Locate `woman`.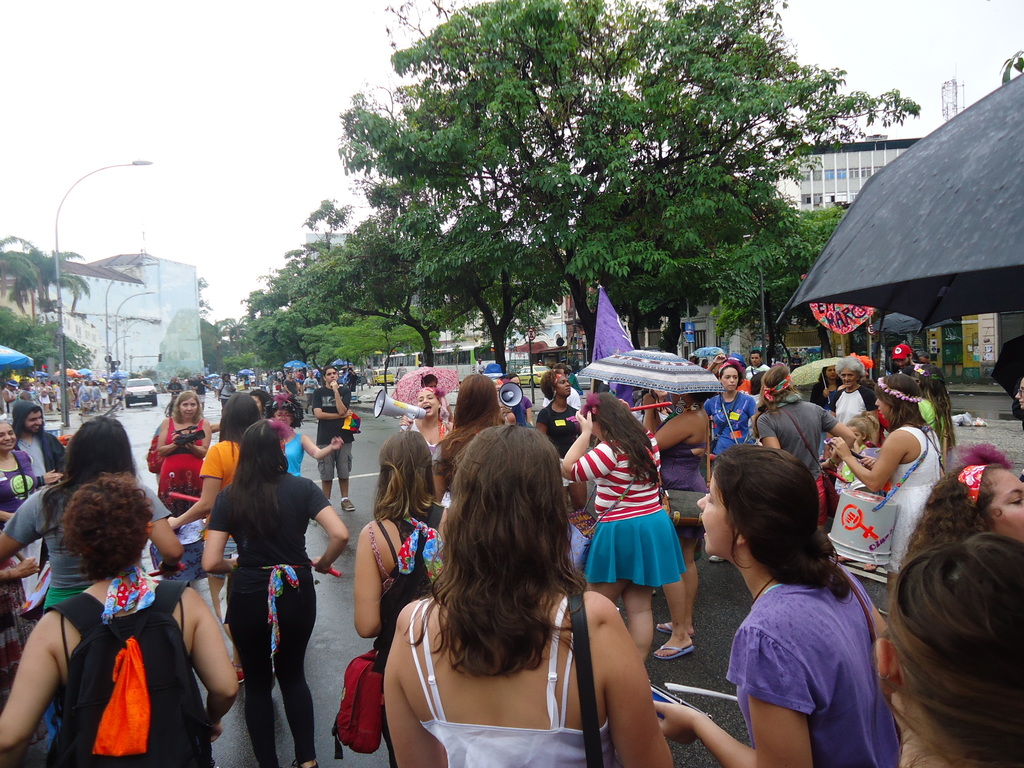
Bounding box: (left=360, top=427, right=453, bottom=767).
